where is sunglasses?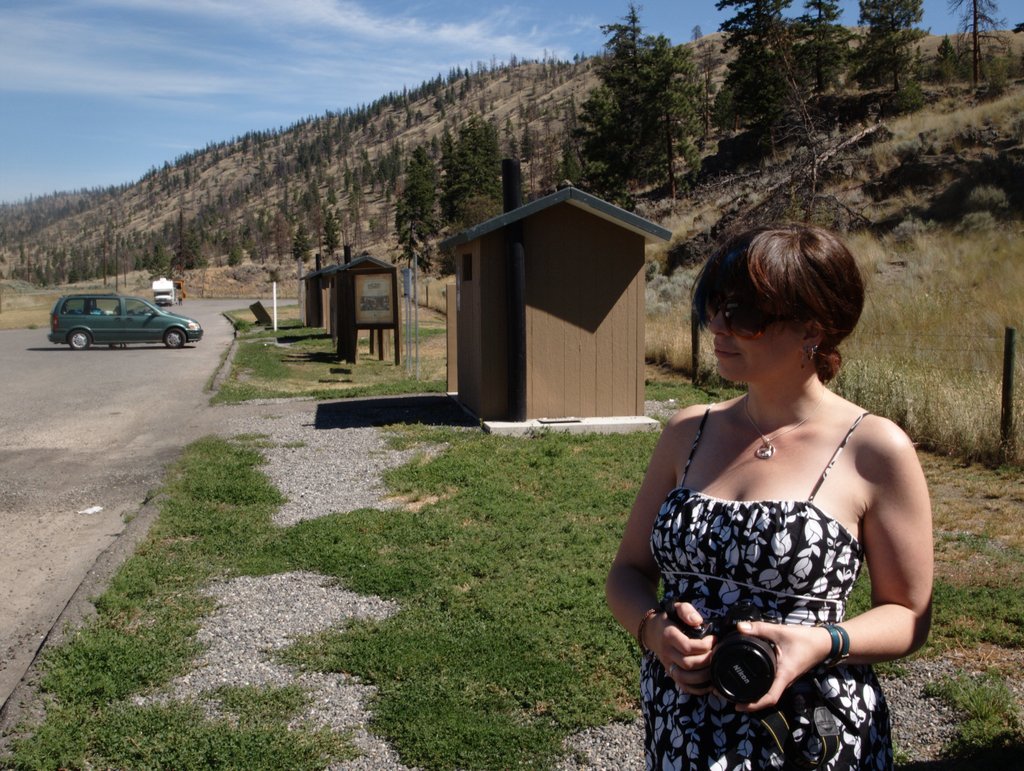
<bbox>682, 290, 824, 345</bbox>.
